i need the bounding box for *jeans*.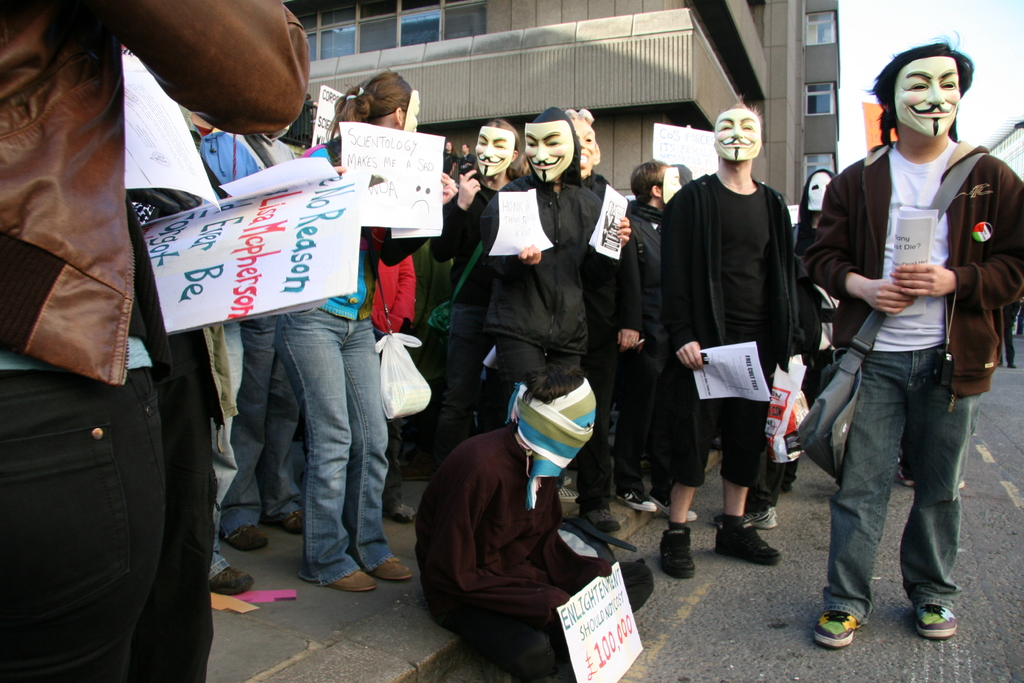
Here it is: BBox(221, 316, 303, 536).
